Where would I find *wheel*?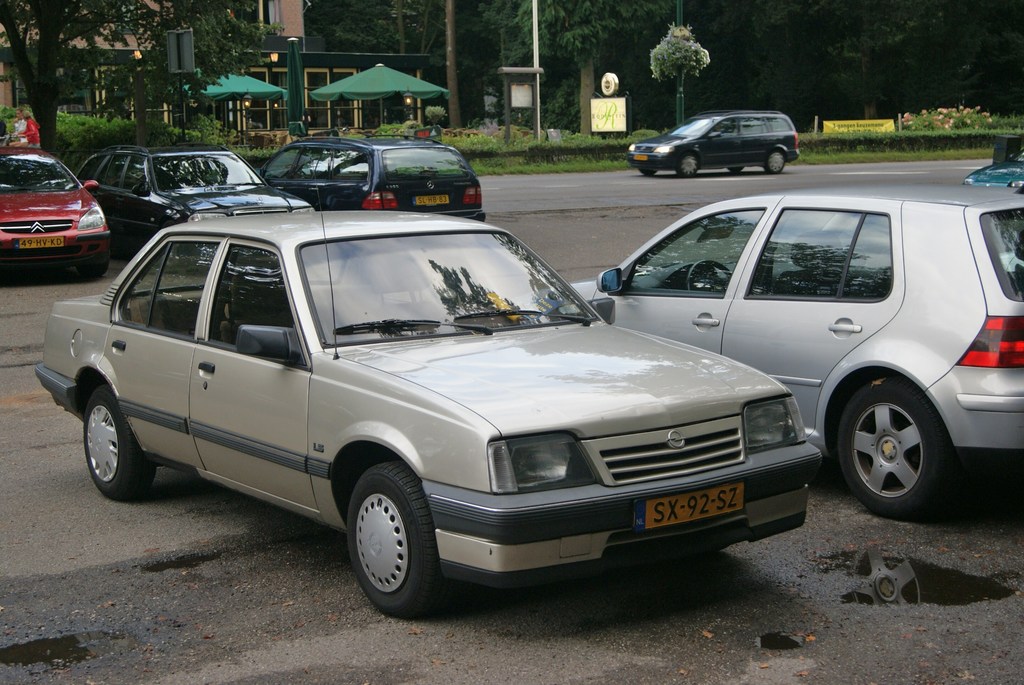
At l=730, t=166, r=744, b=175.
